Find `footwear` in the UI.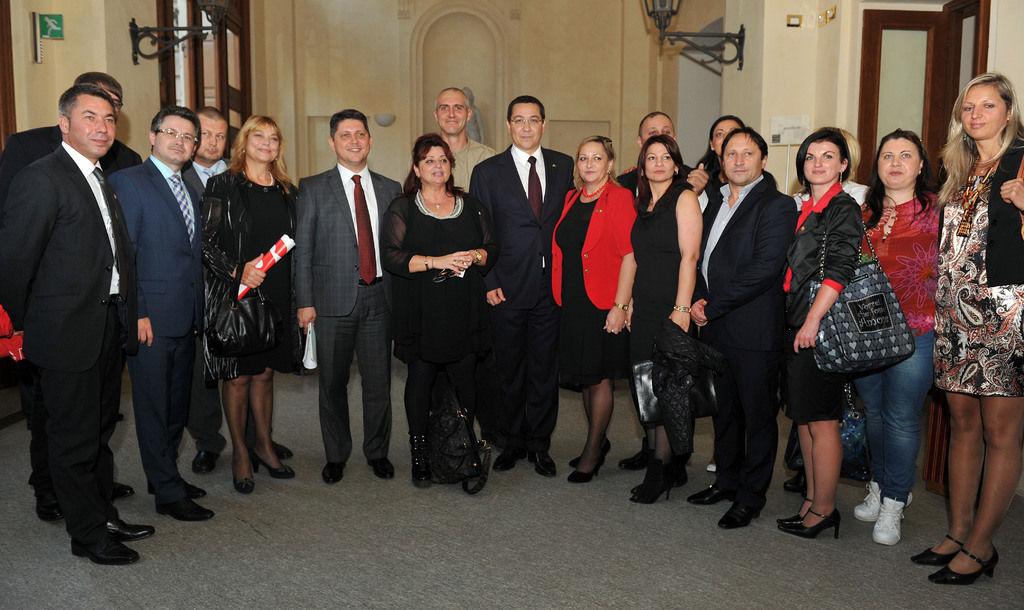
UI element at rect(232, 457, 254, 494).
